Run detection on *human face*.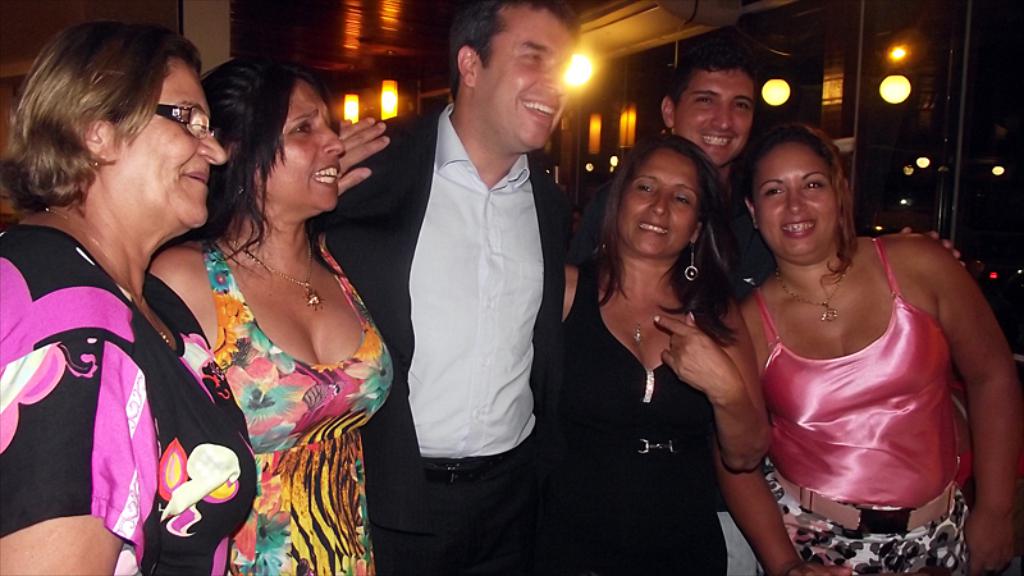
Result: (676, 73, 753, 170).
